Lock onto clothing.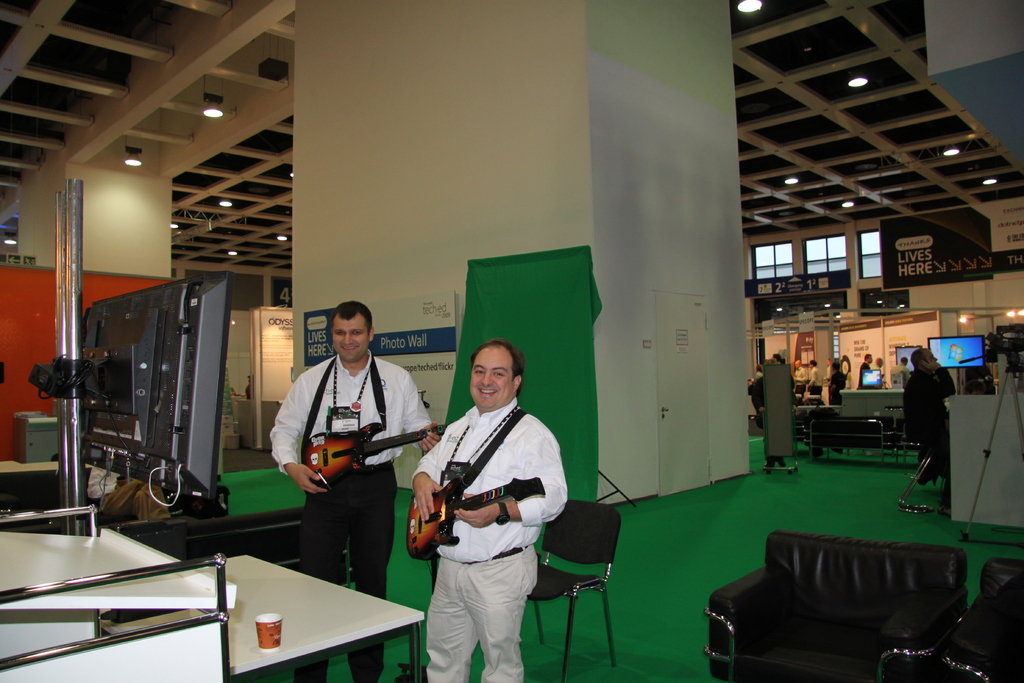
Locked: region(856, 363, 873, 389).
